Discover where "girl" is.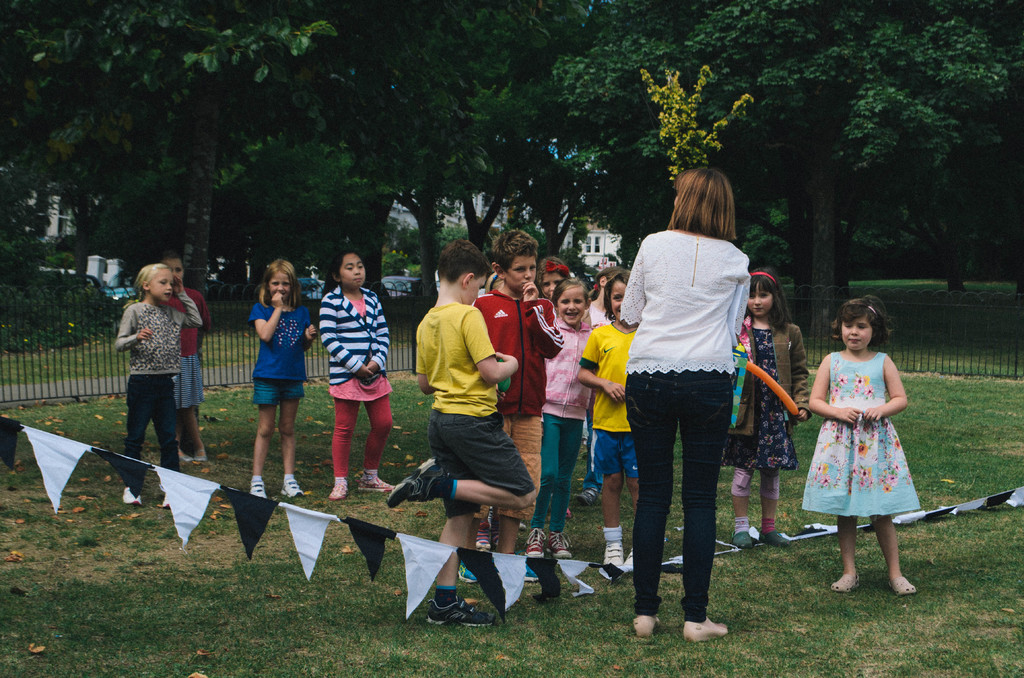
Discovered at (left=247, top=264, right=316, bottom=498).
